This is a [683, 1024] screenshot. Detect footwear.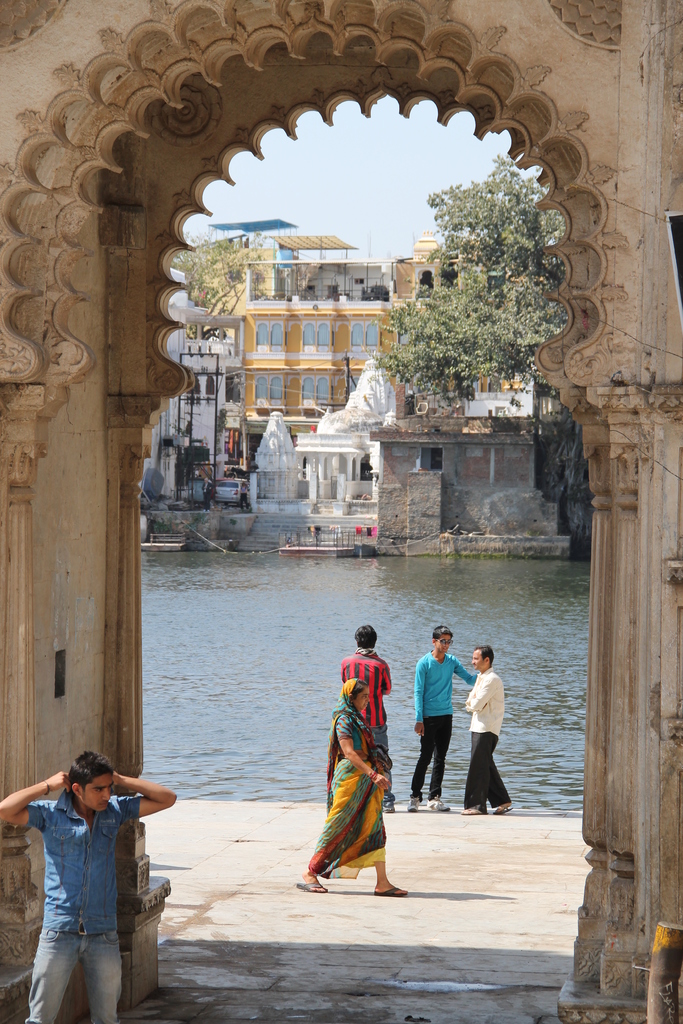
detection(420, 795, 450, 816).
